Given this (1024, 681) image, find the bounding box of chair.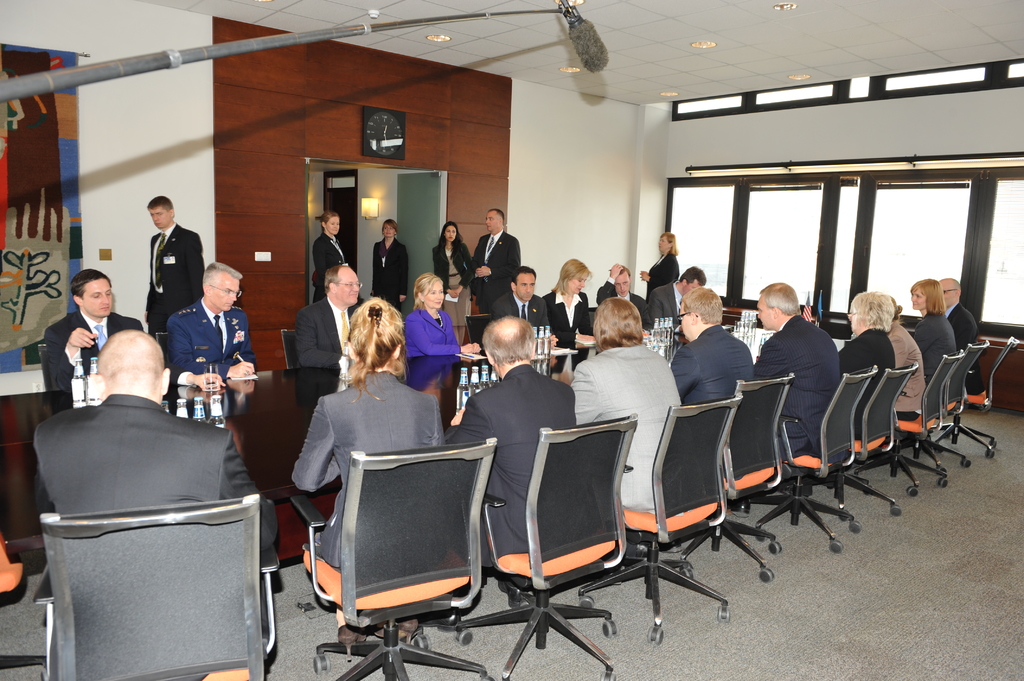
(283,330,299,373).
